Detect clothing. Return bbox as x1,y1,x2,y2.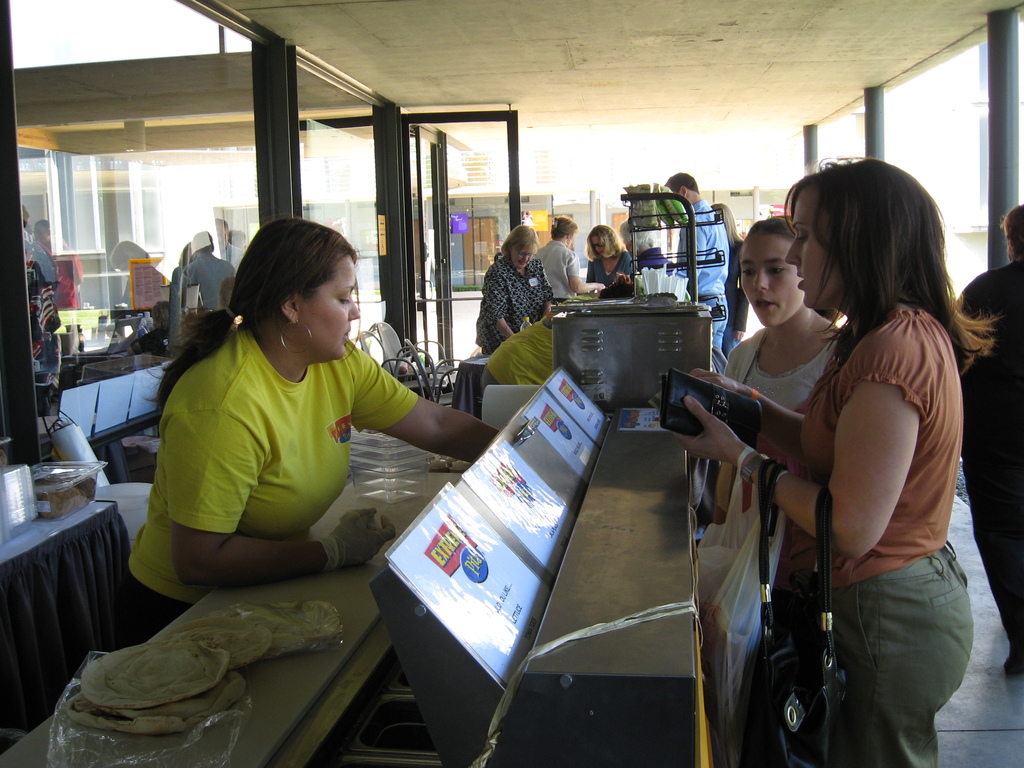
725,236,746,319.
